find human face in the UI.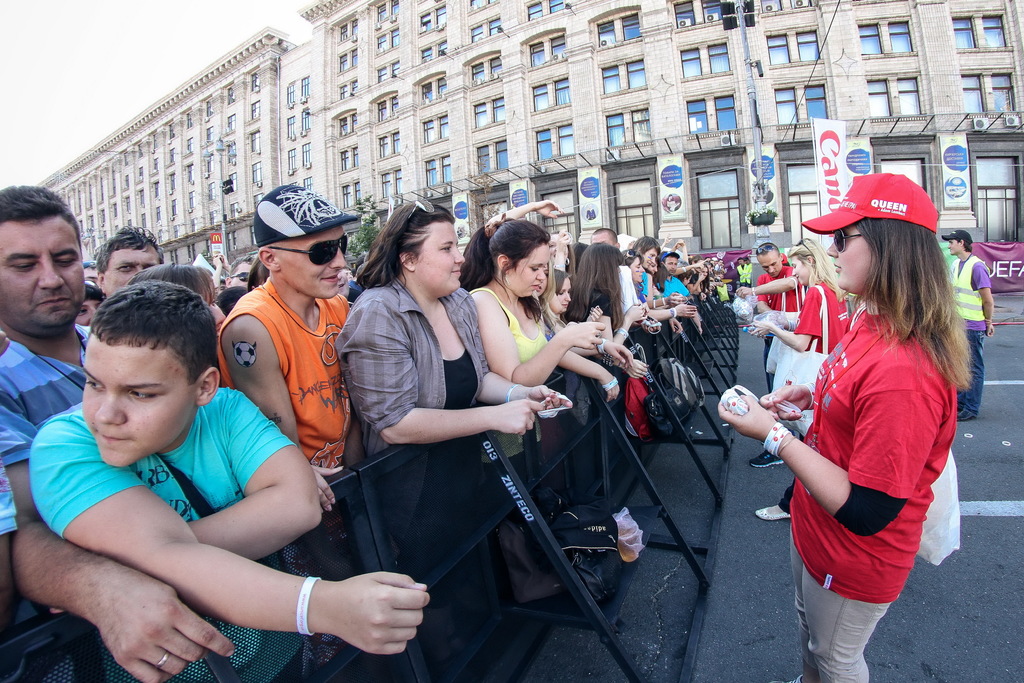
UI element at Rect(632, 256, 644, 284).
